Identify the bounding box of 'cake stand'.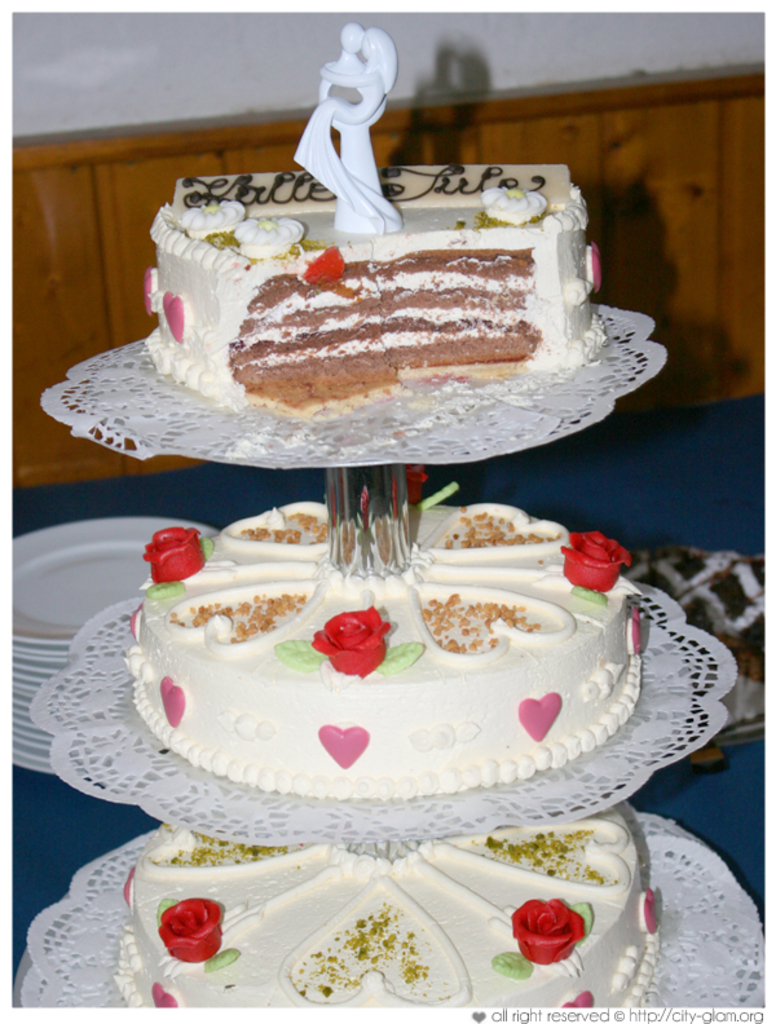
bbox=(14, 326, 775, 1007).
